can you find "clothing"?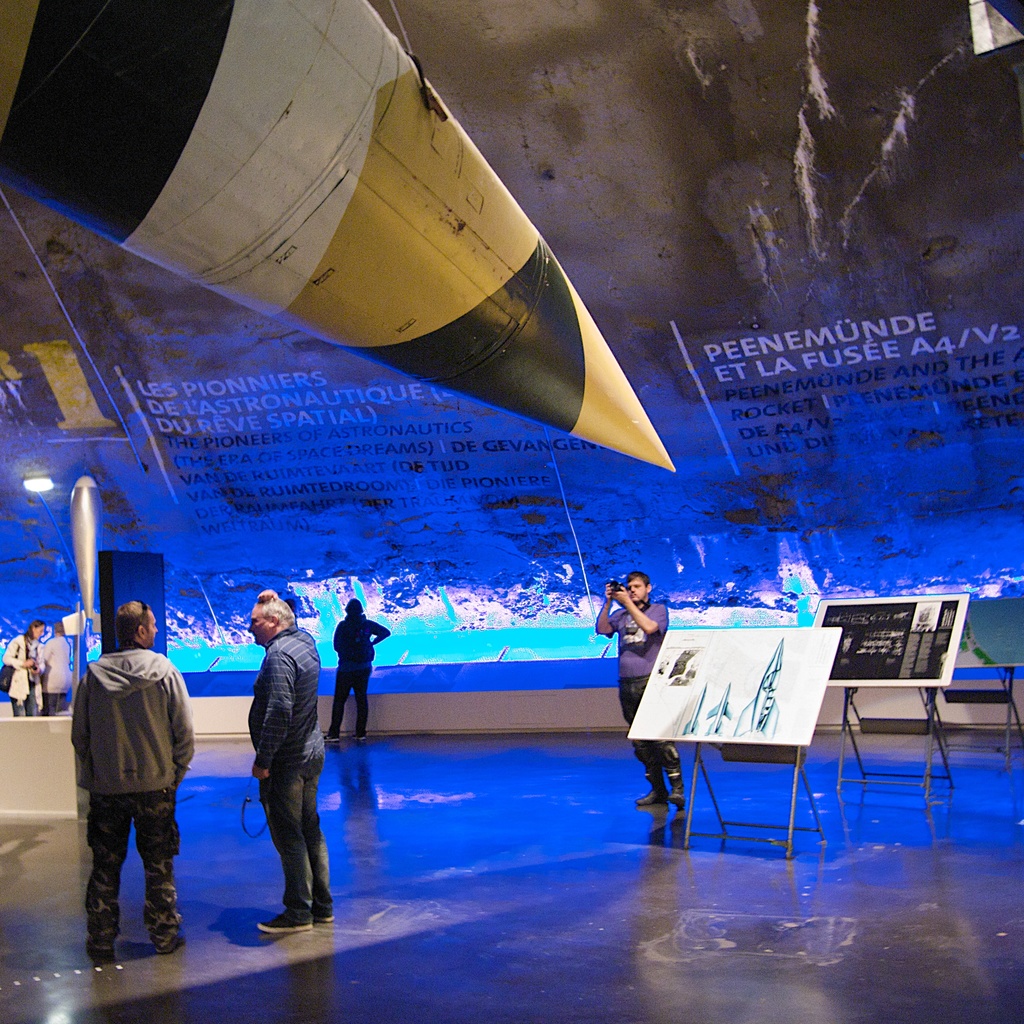
Yes, bounding box: (left=243, top=627, right=322, bottom=926).
